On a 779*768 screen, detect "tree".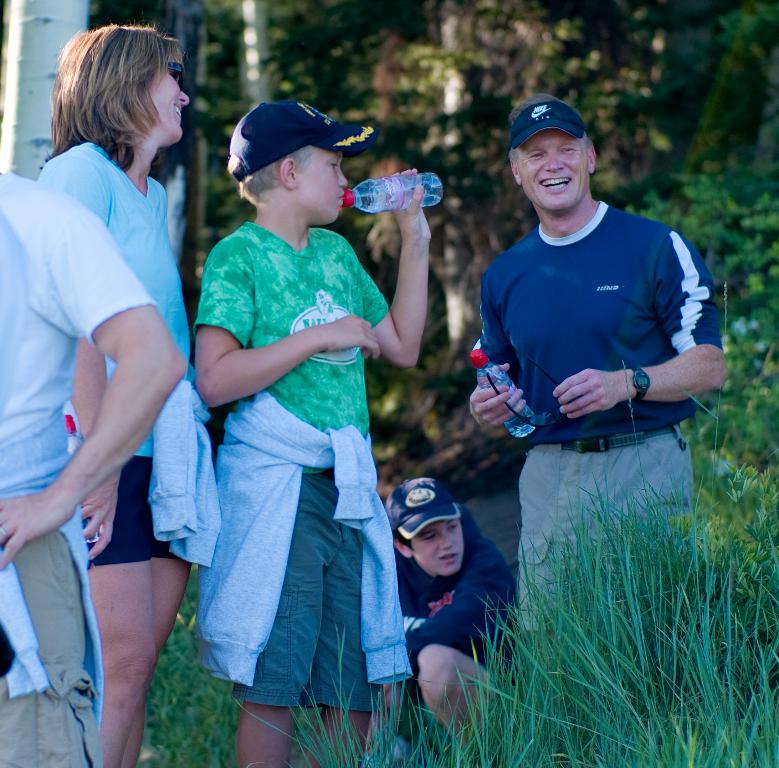
<region>543, 0, 778, 209</region>.
